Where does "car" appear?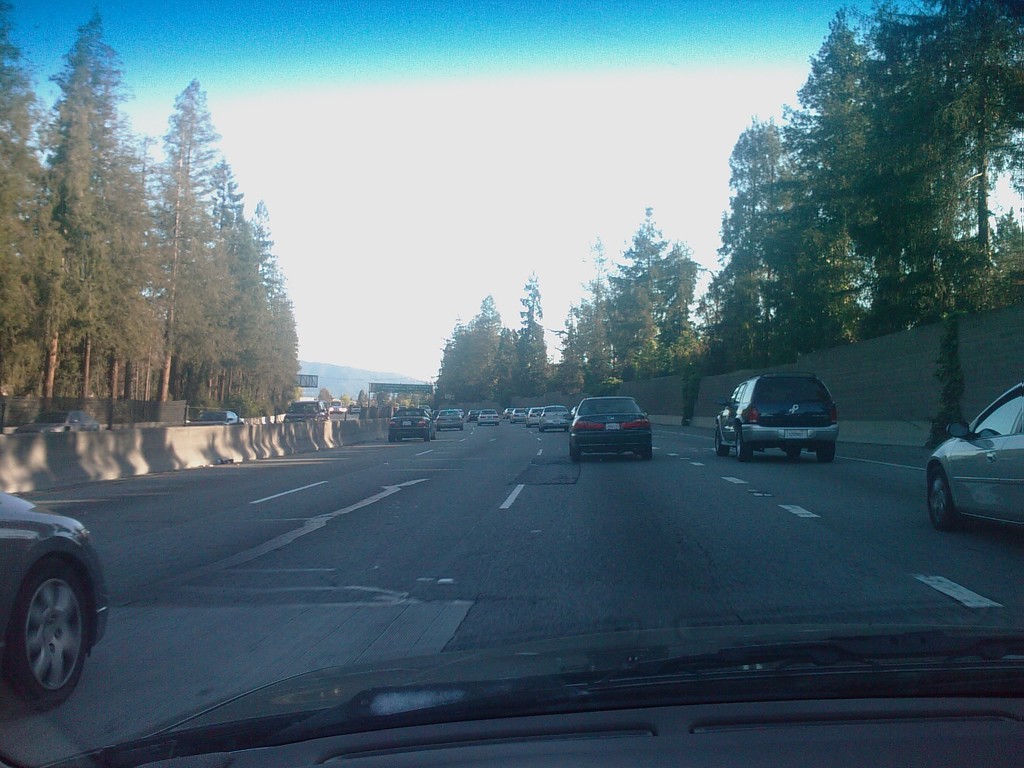
Appears at x1=386 y1=406 x2=436 y2=444.
